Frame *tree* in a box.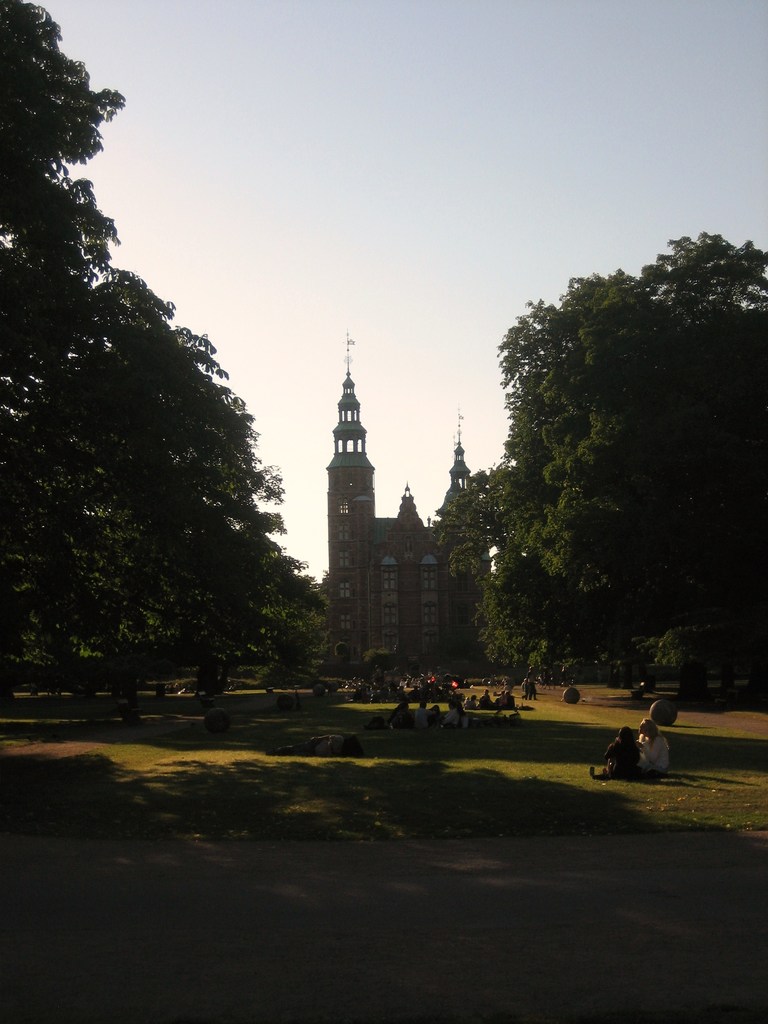
select_region(429, 230, 767, 686).
